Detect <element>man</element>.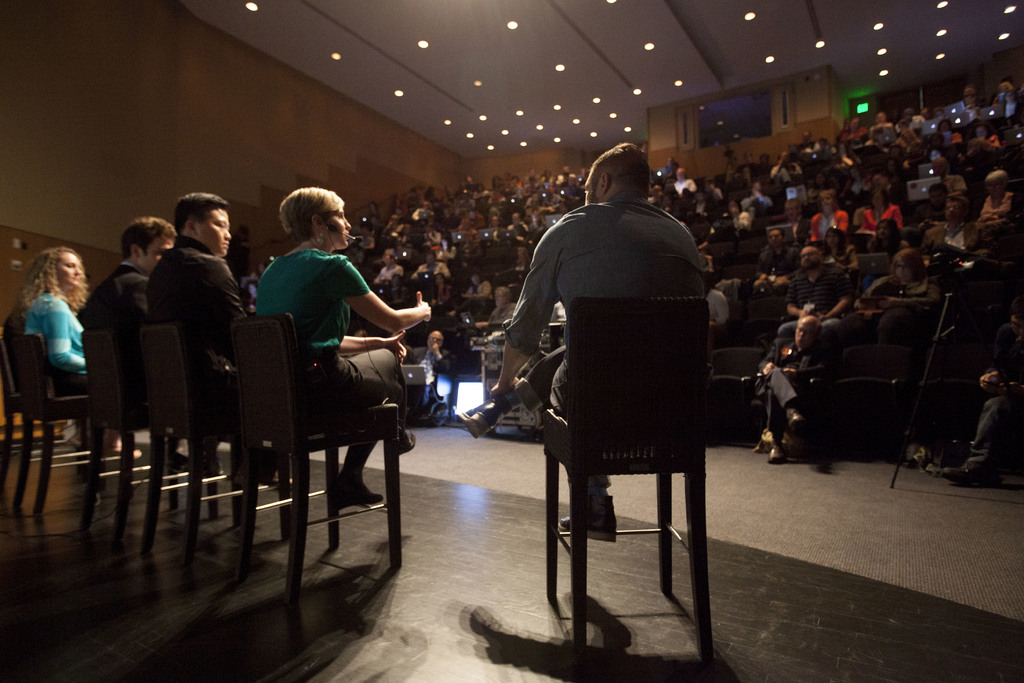
Detected at {"x1": 940, "y1": 304, "x2": 1023, "y2": 479}.
